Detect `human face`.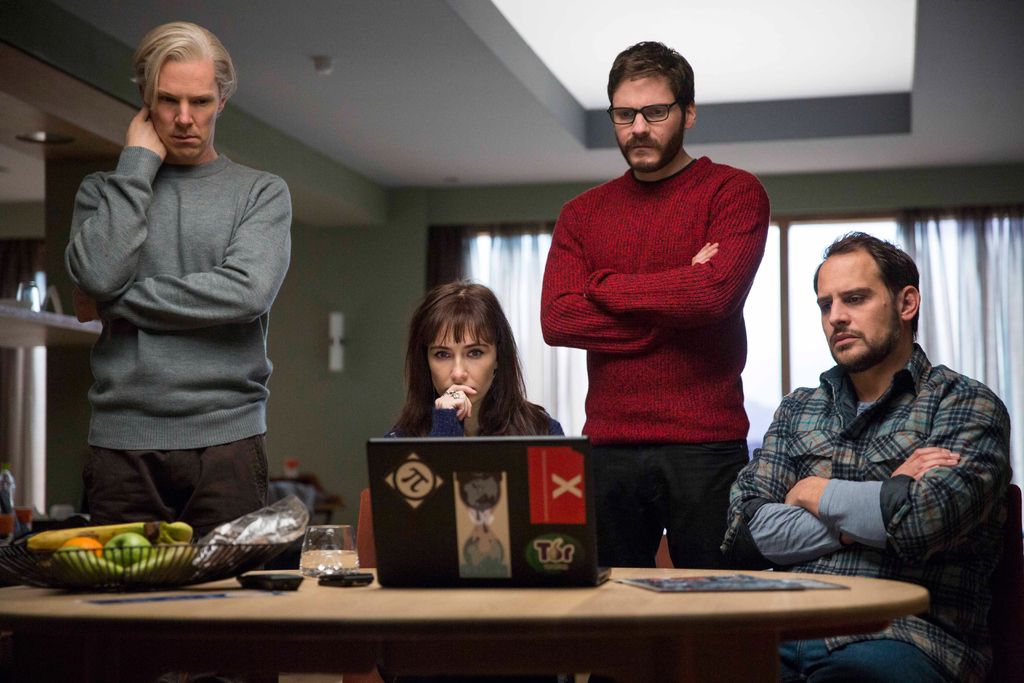
Detected at BBox(426, 306, 497, 409).
